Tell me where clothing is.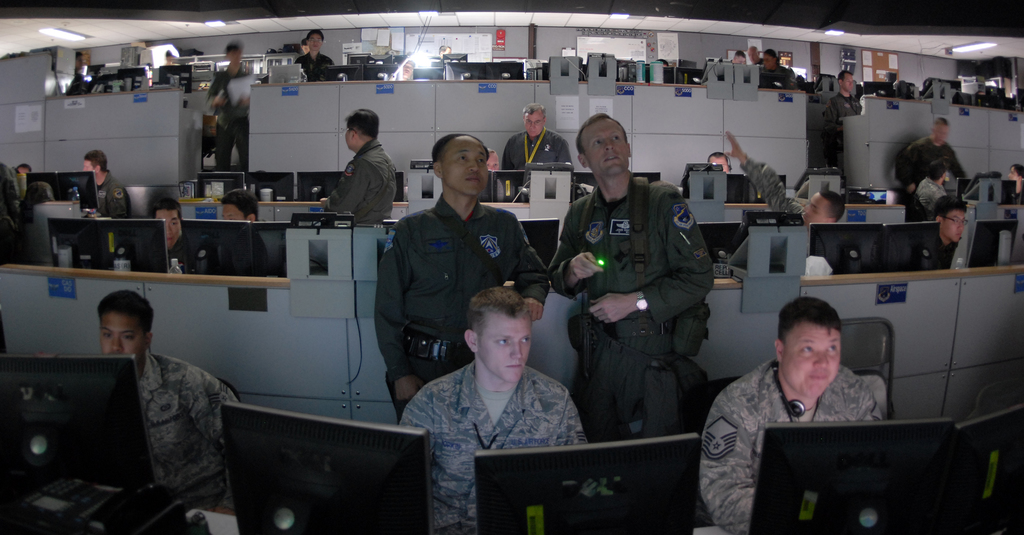
clothing is at box(201, 63, 251, 176).
